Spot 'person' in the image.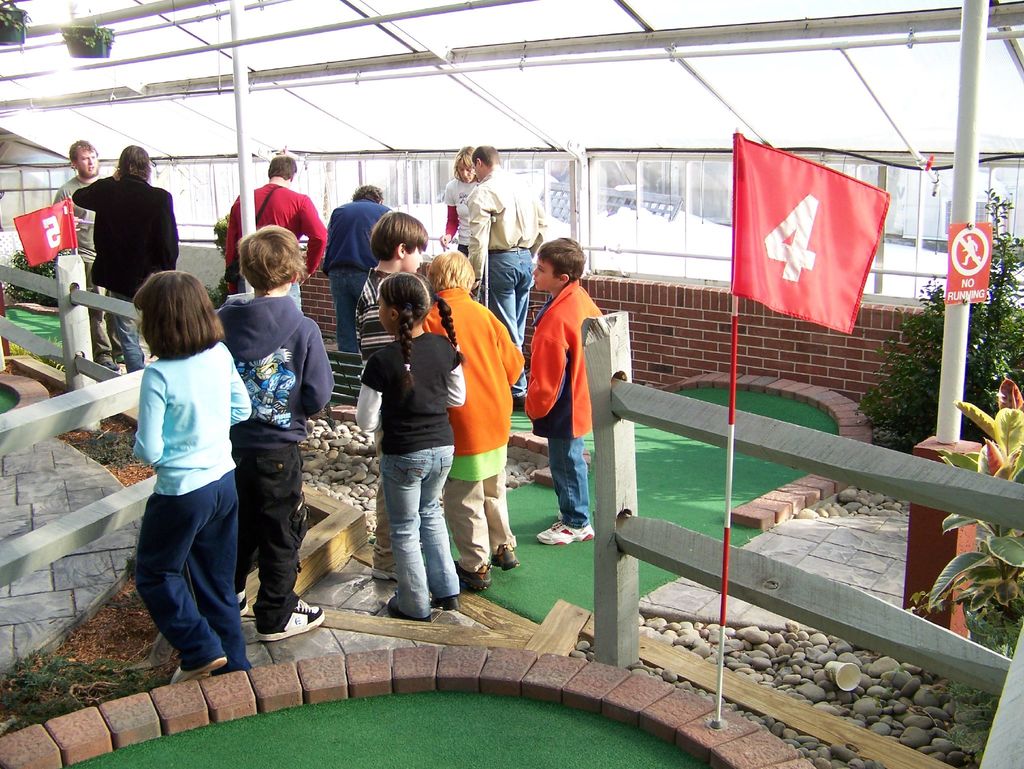
'person' found at <bbox>60, 140, 142, 370</bbox>.
